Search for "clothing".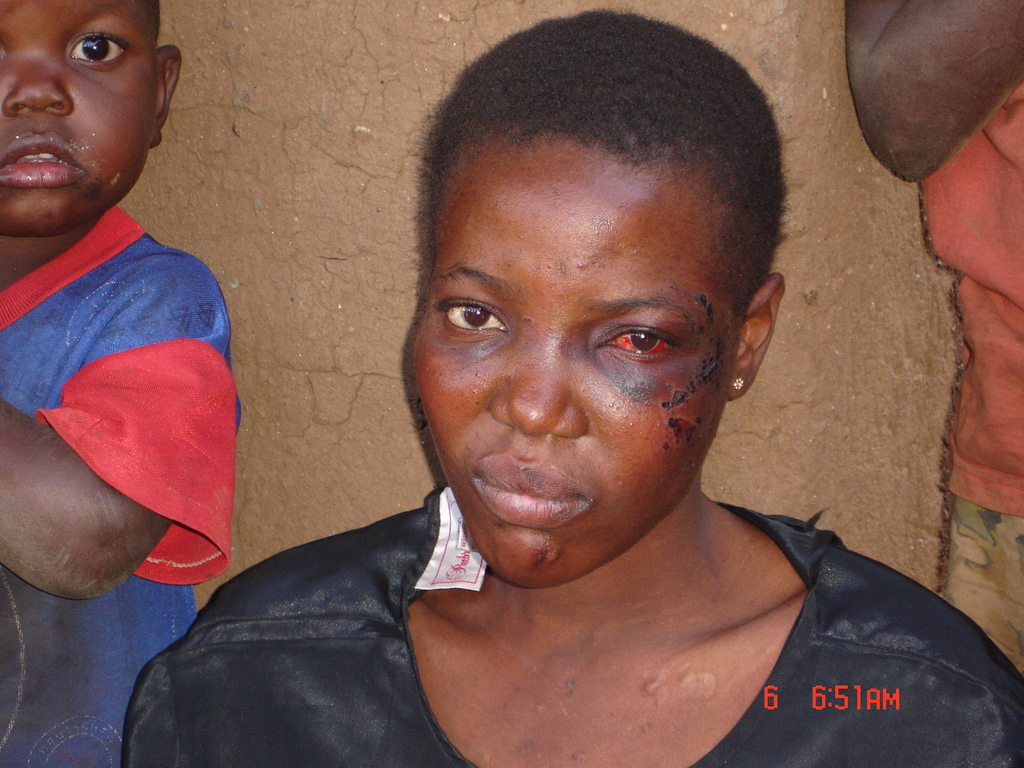
Found at bbox=(121, 502, 1023, 767).
